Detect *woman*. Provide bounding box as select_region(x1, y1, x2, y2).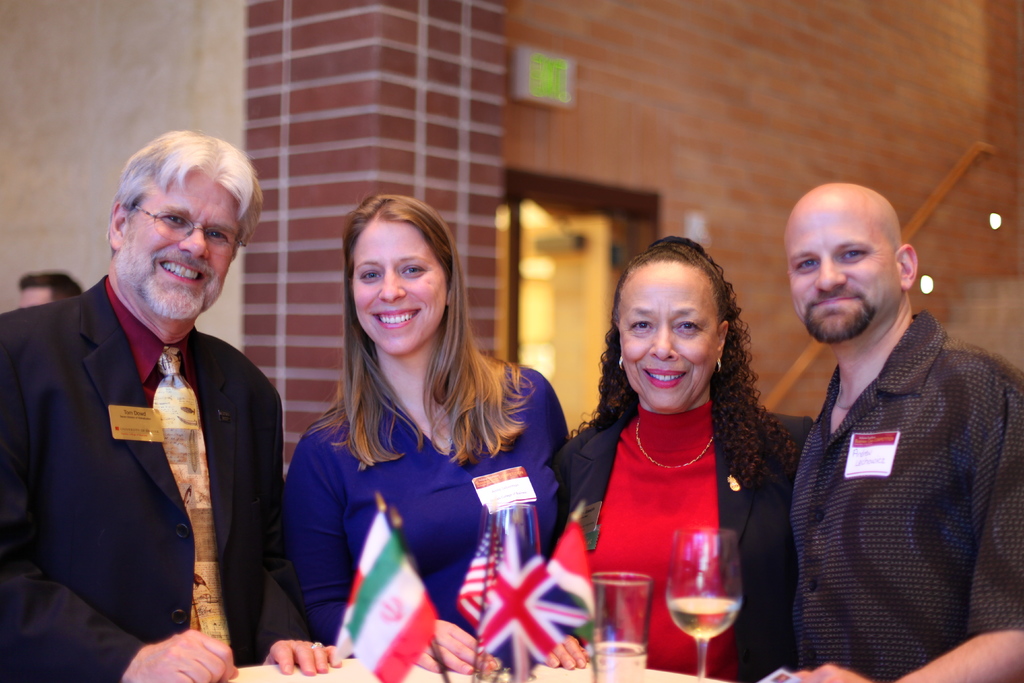
select_region(552, 233, 818, 682).
